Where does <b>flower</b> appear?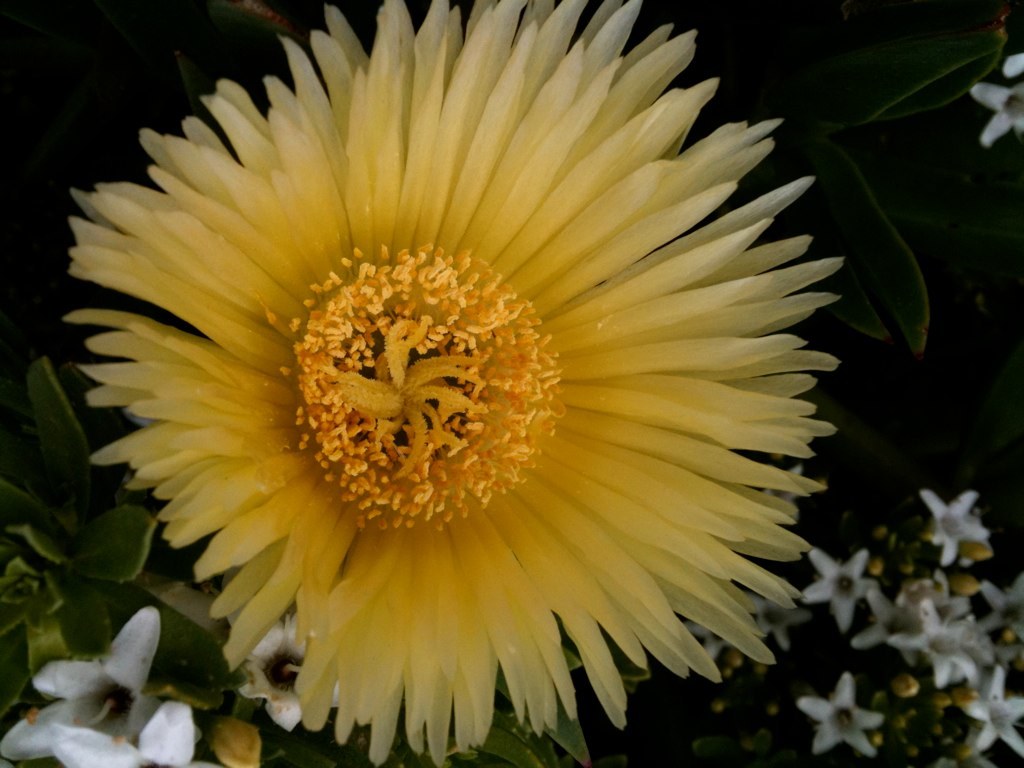
Appears at box(967, 71, 1023, 142).
